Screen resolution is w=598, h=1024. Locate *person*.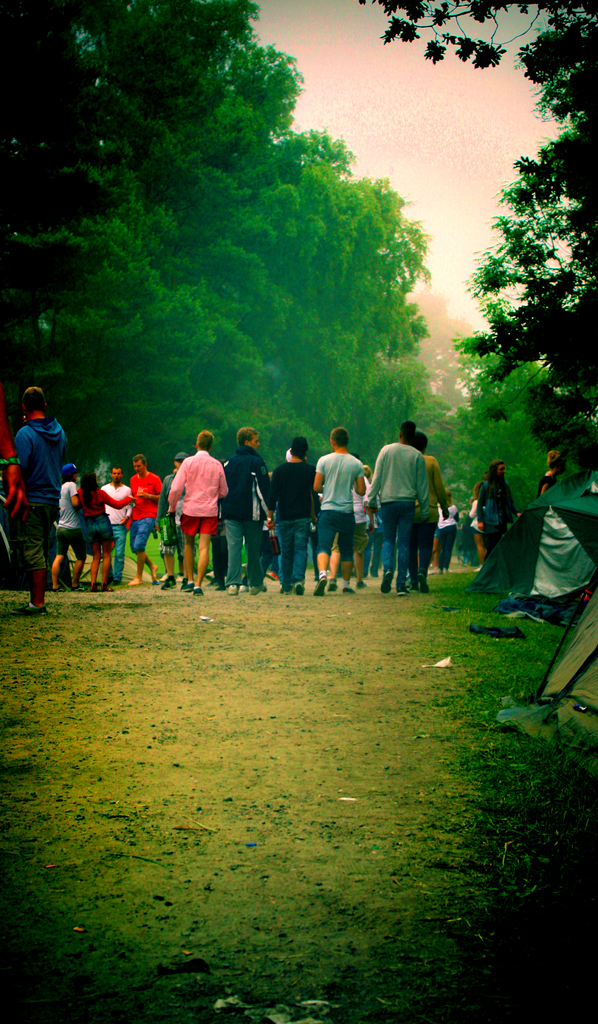
224,433,267,594.
